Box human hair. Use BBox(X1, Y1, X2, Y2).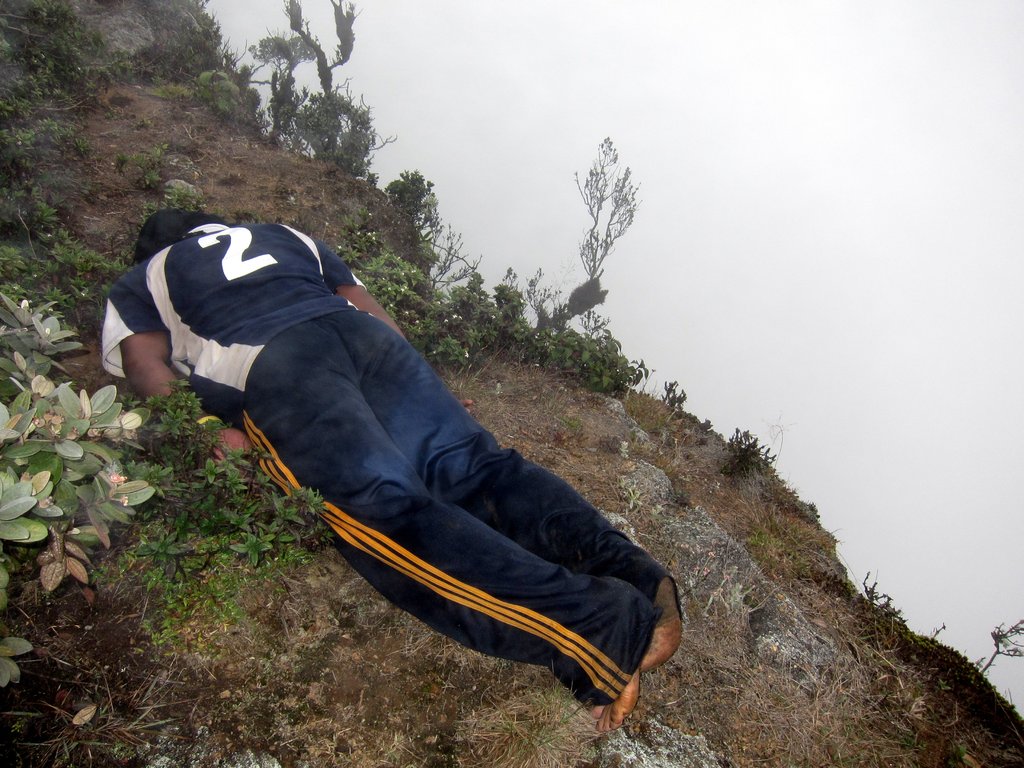
BBox(127, 198, 227, 261).
